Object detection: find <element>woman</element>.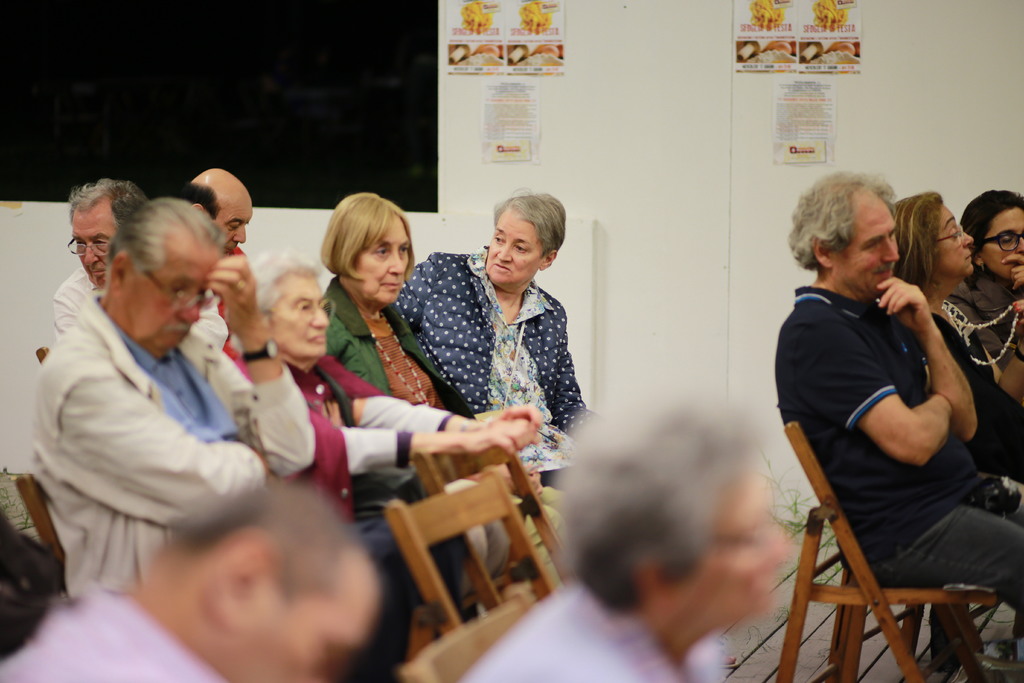
[313, 184, 580, 557].
